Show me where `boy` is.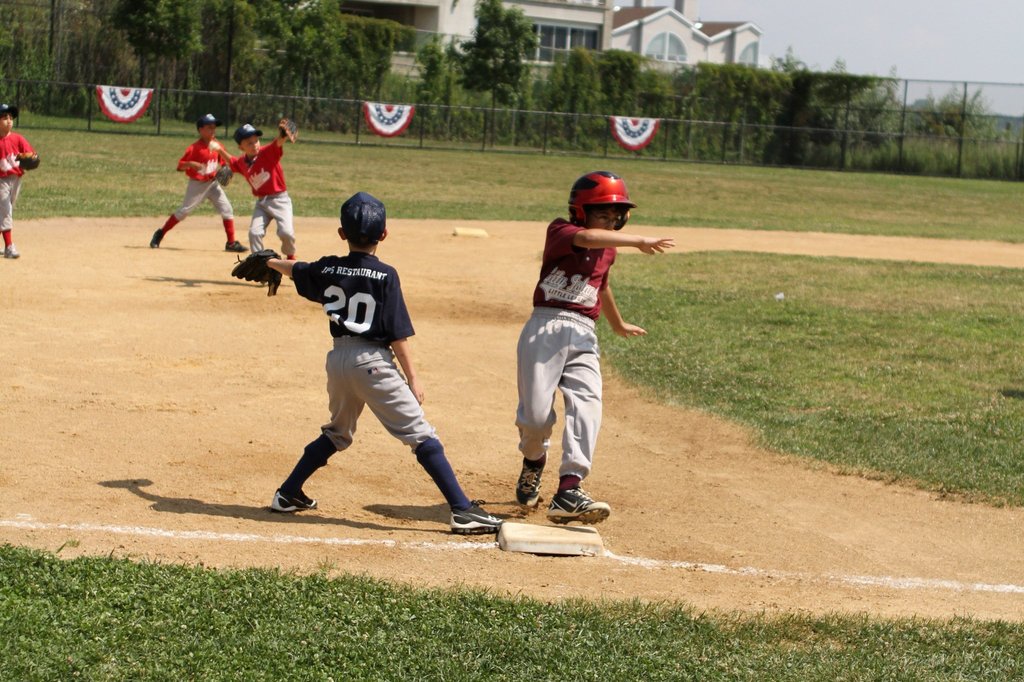
`boy` is at (148,115,247,256).
